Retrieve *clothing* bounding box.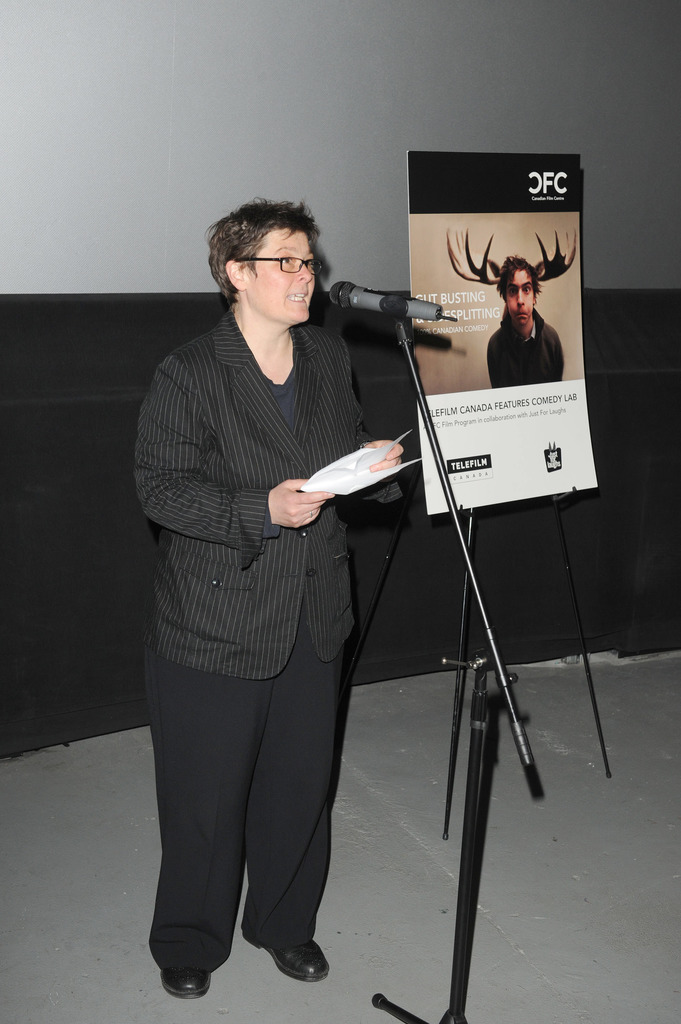
Bounding box: (x1=132, y1=305, x2=369, y2=981).
